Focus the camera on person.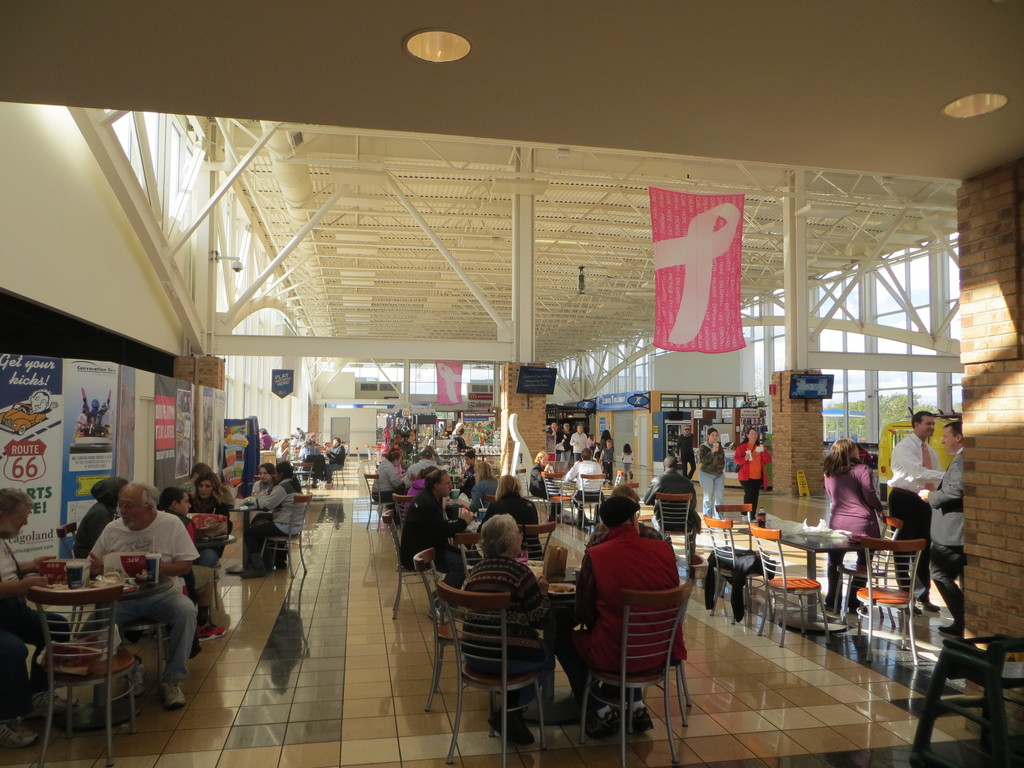
Focus region: box(620, 442, 634, 481).
